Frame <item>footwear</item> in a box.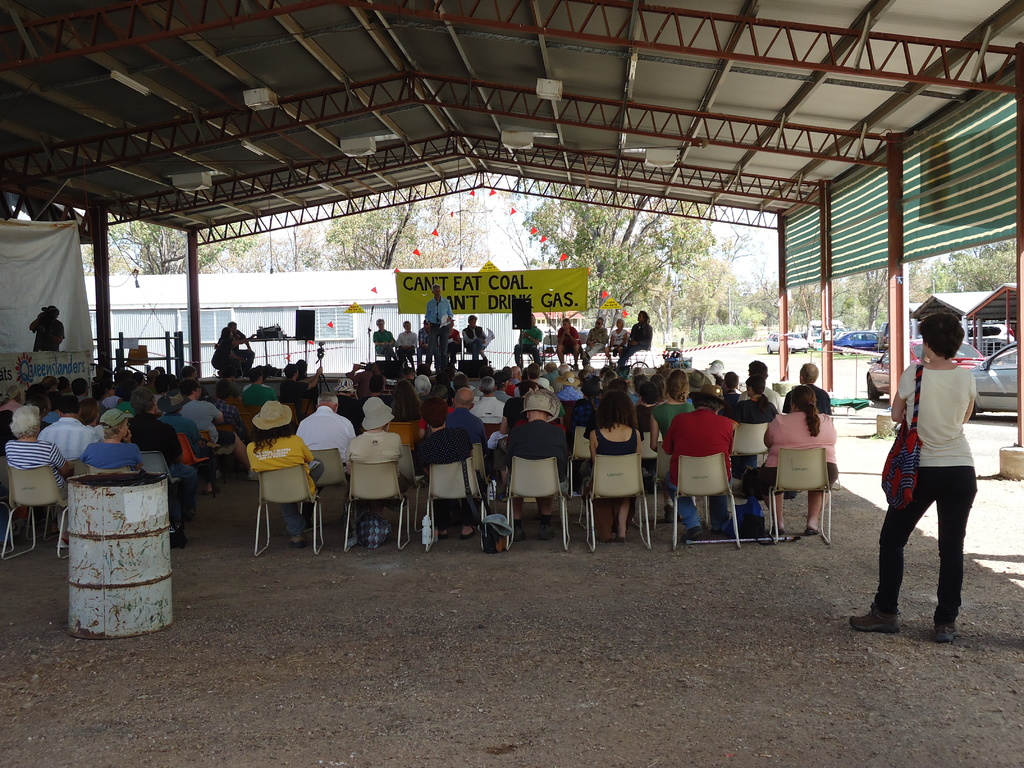
l=849, t=607, r=902, b=634.
